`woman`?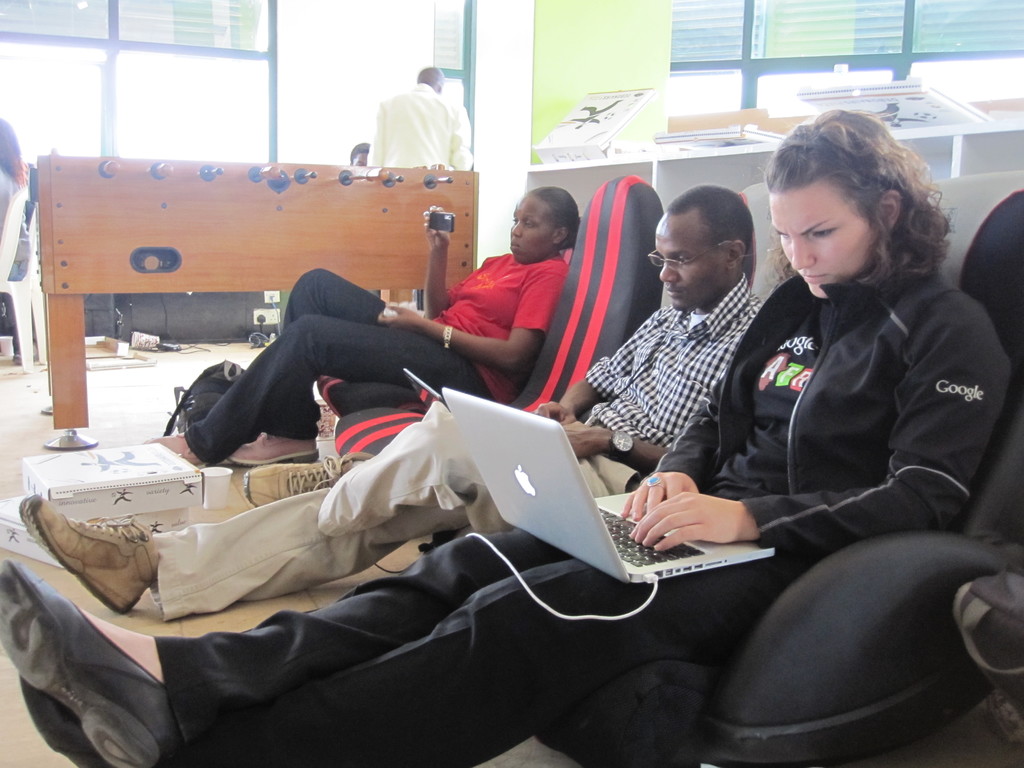
(x1=141, y1=187, x2=573, y2=467)
